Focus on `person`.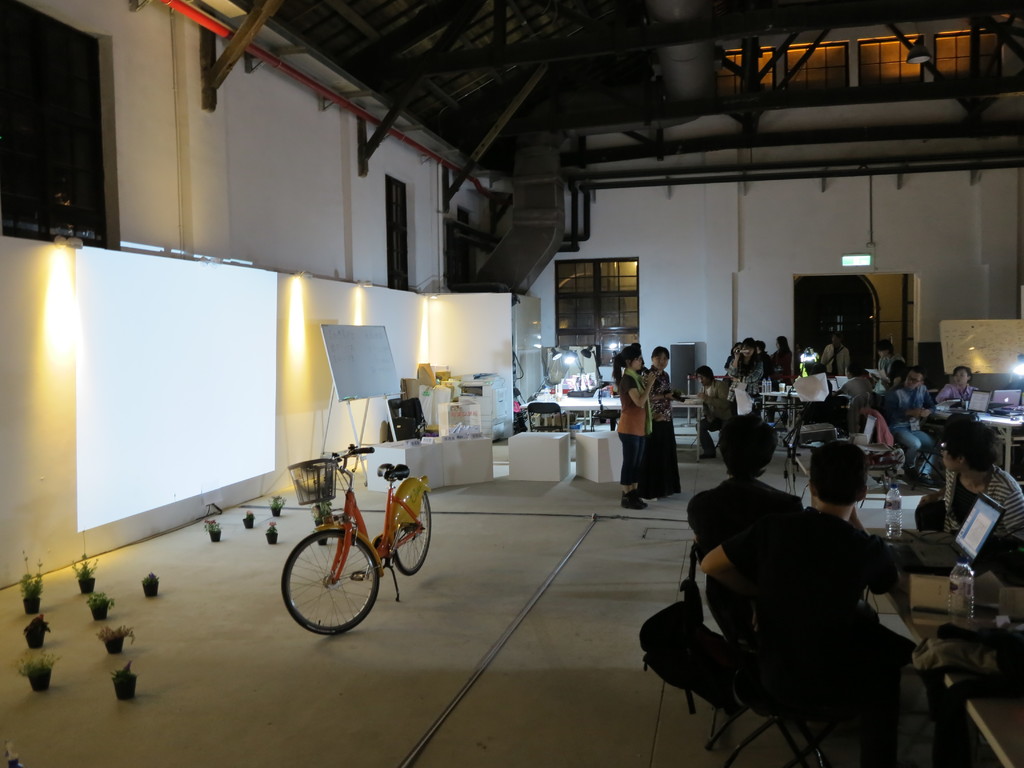
Focused at bbox=[649, 349, 685, 488].
